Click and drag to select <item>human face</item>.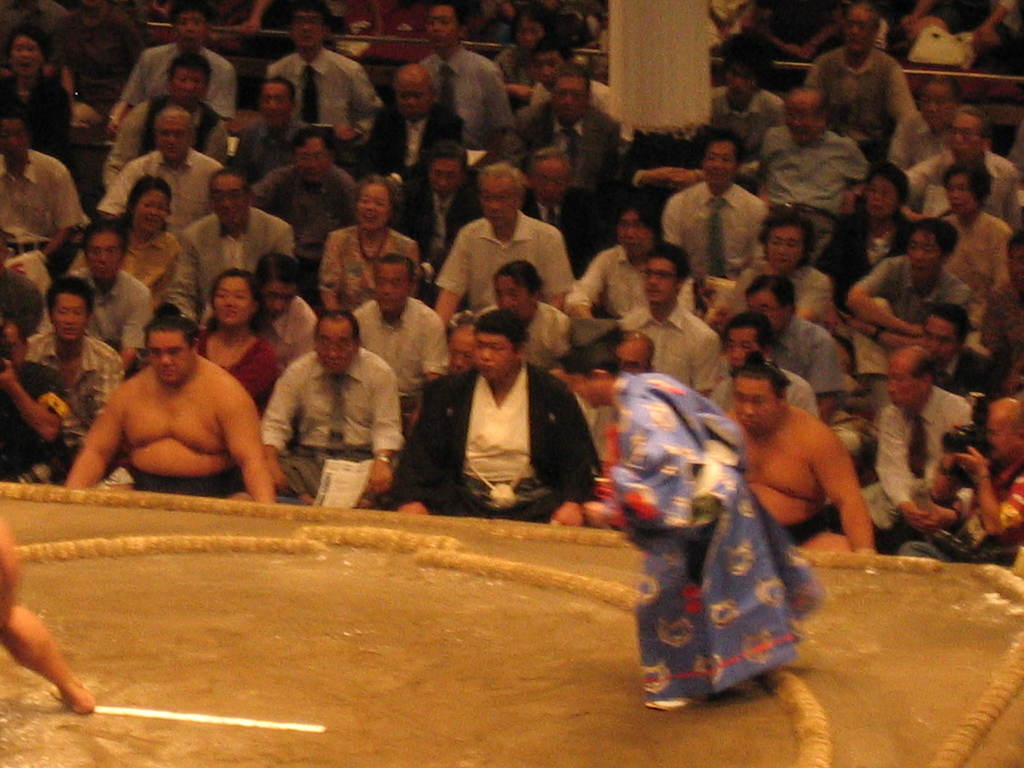
Selection: (left=422, top=3, right=457, bottom=46).
